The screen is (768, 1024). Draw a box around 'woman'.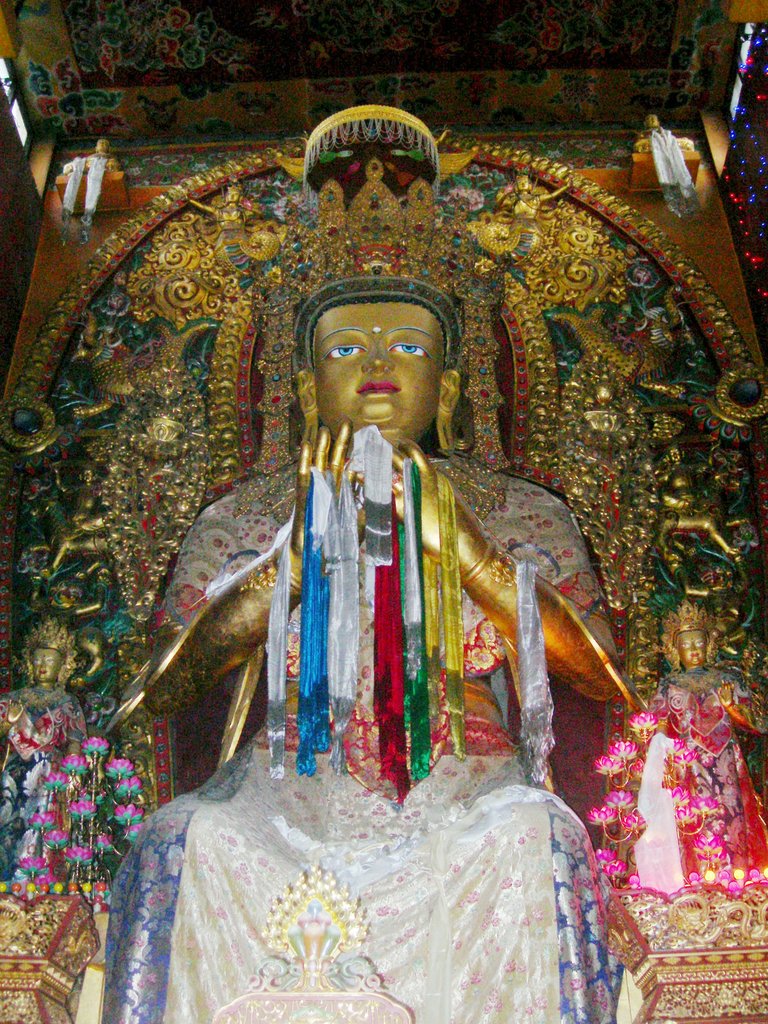
Rect(632, 605, 767, 894).
